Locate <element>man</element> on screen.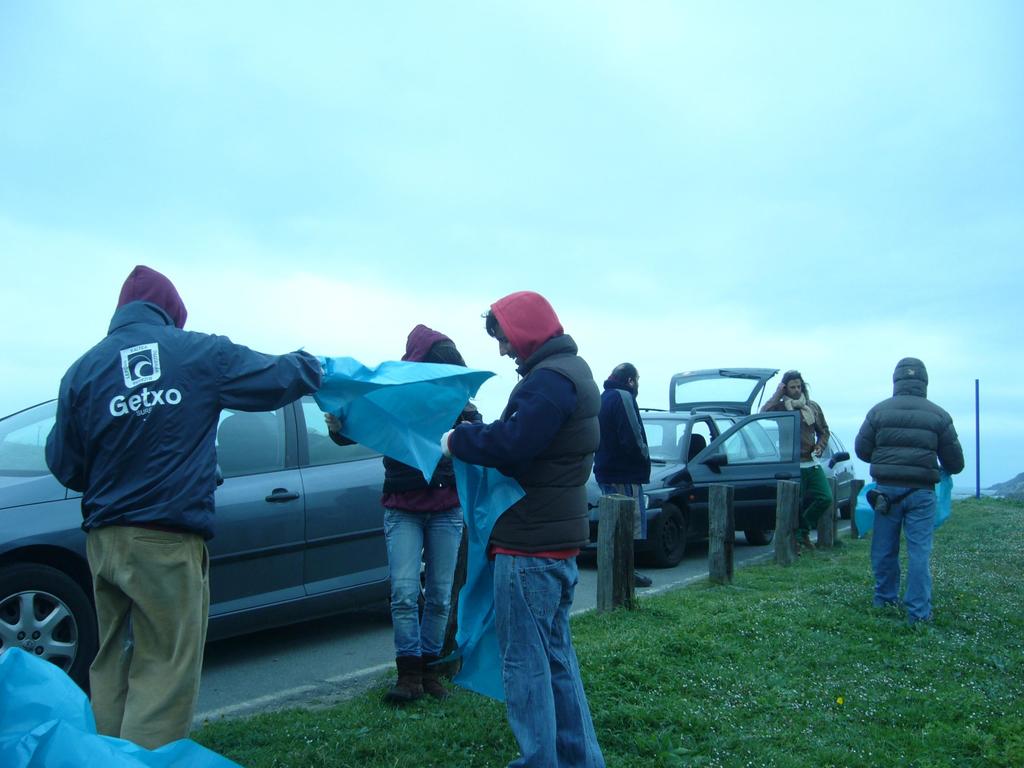
On screen at region(436, 287, 605, 767).
